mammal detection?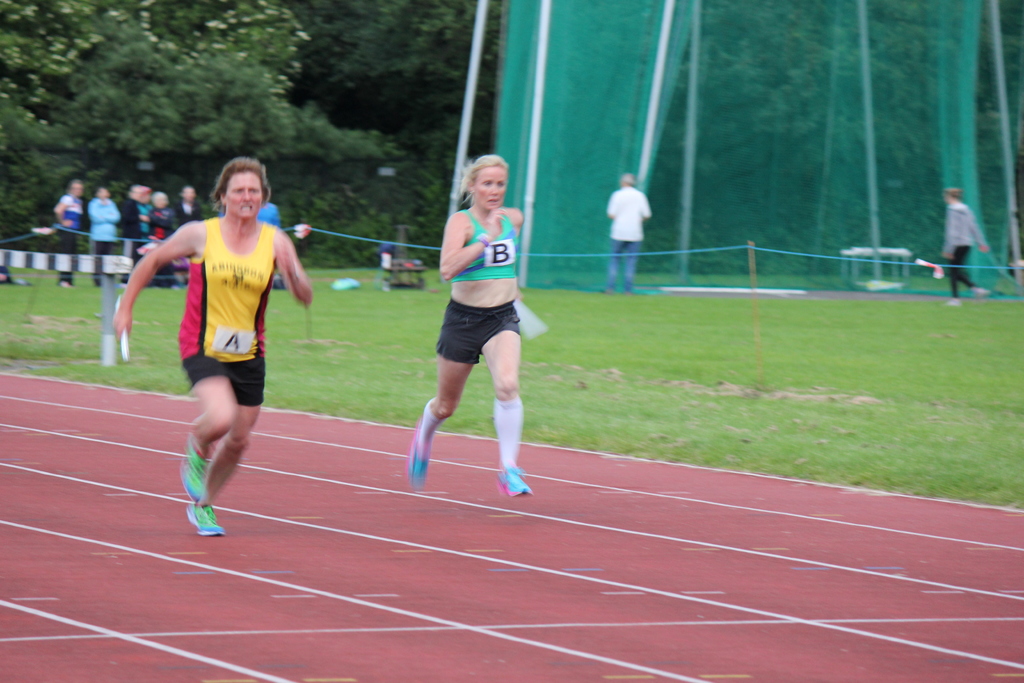
x1=399 y1=172 x2=549 y2=493
